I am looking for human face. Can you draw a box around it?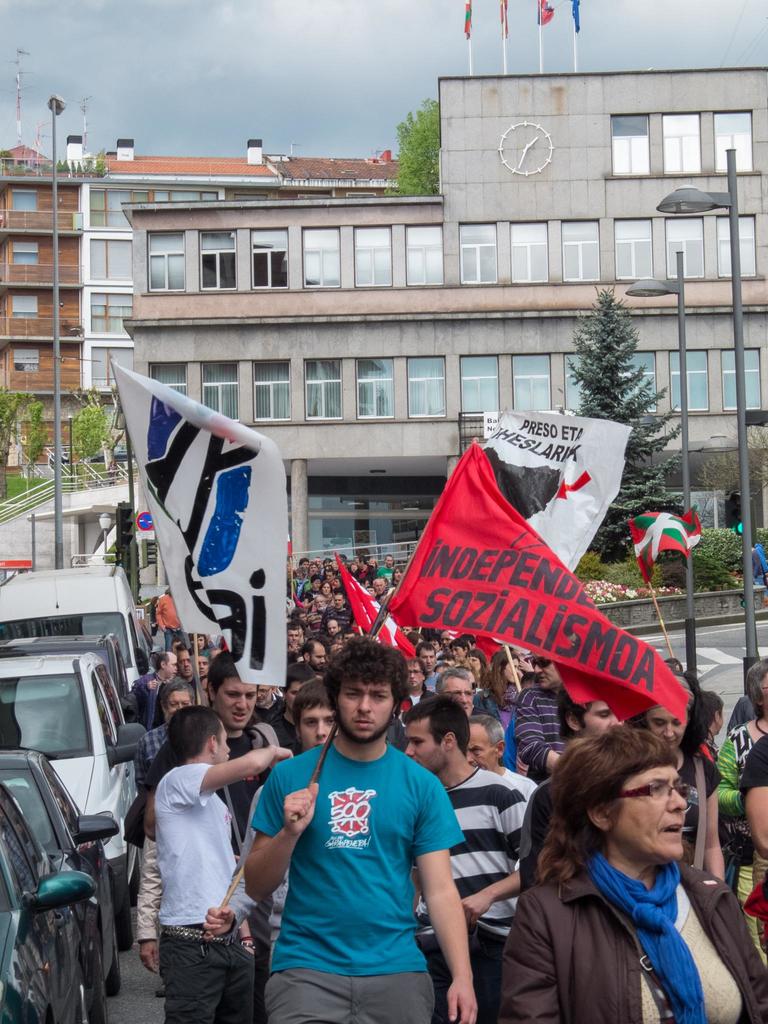
Sure, the bounding box is BBox(408, 661, 422, 689).
